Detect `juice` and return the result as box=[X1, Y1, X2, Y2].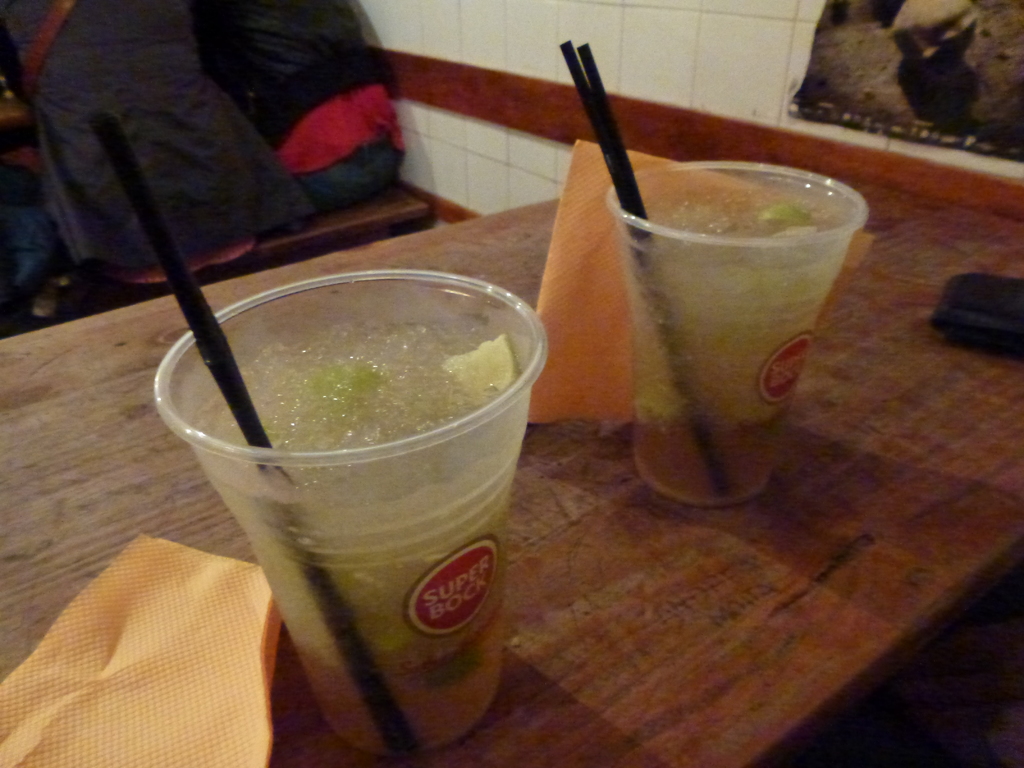
box=[614, 200, 851, 504].
